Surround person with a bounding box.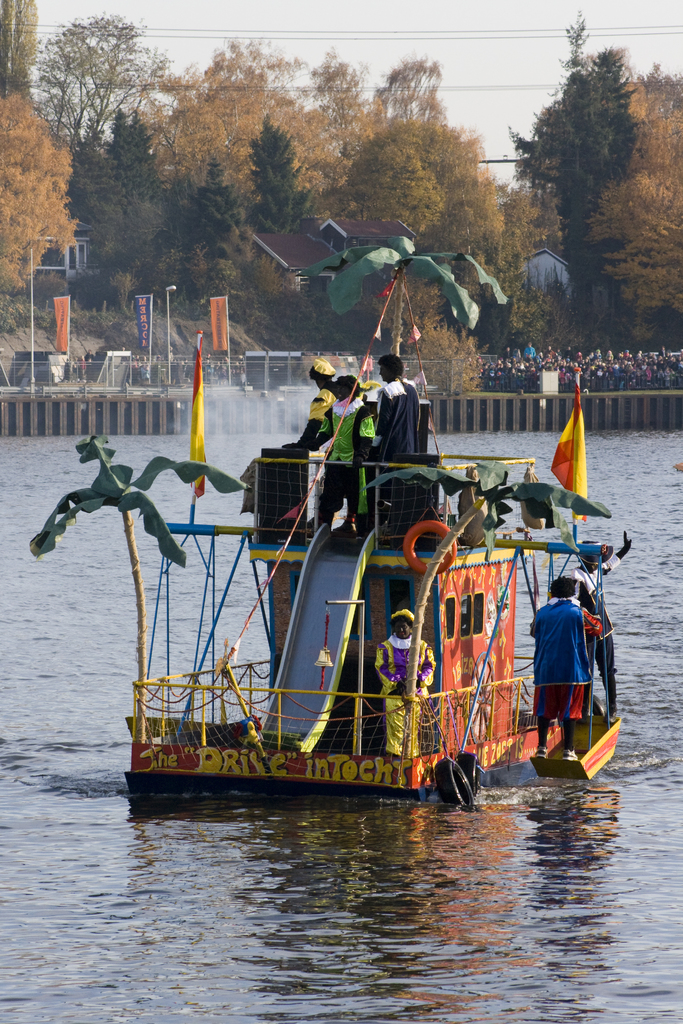
locate(290, 360, 344, 510).
